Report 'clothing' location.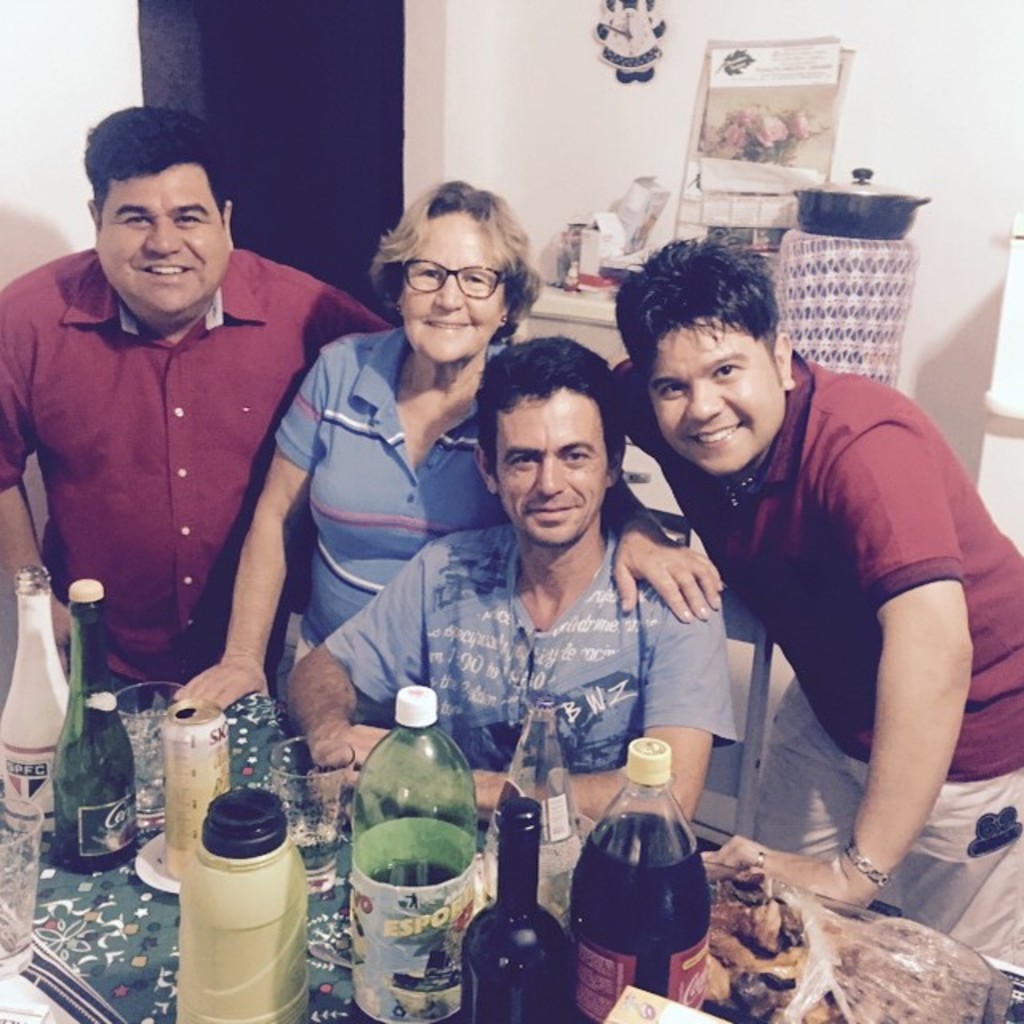
Report: box(602, 342, 1022, 973).
